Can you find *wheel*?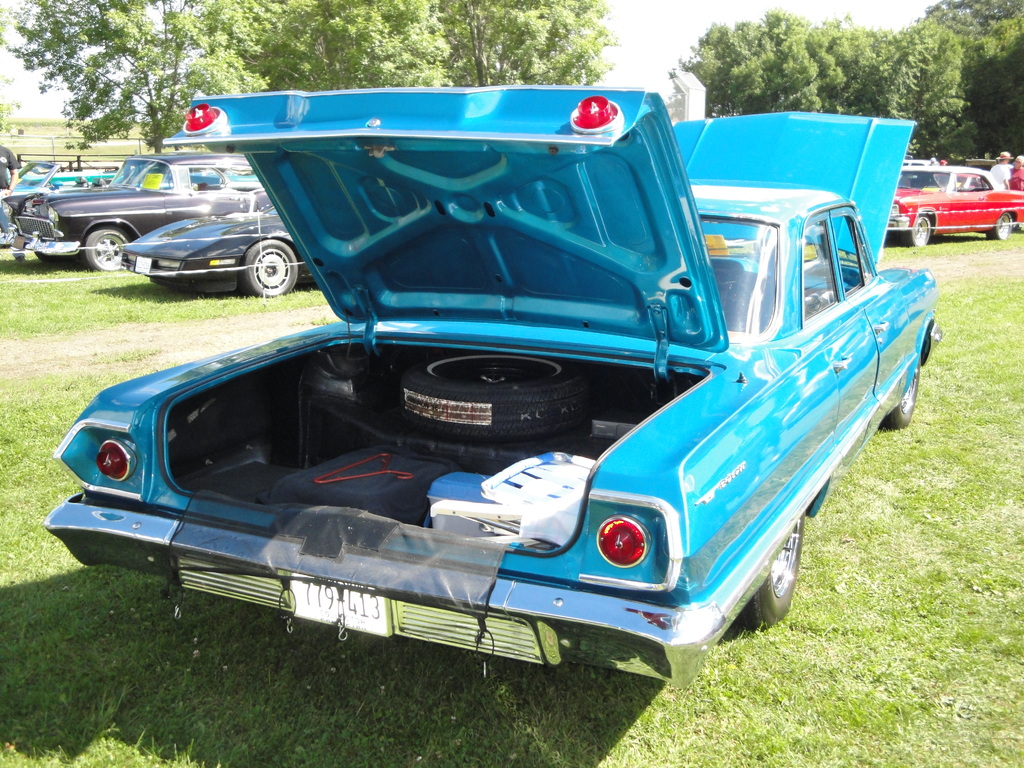
Yes, bounding box: locate(743, 513, 803, 627).
